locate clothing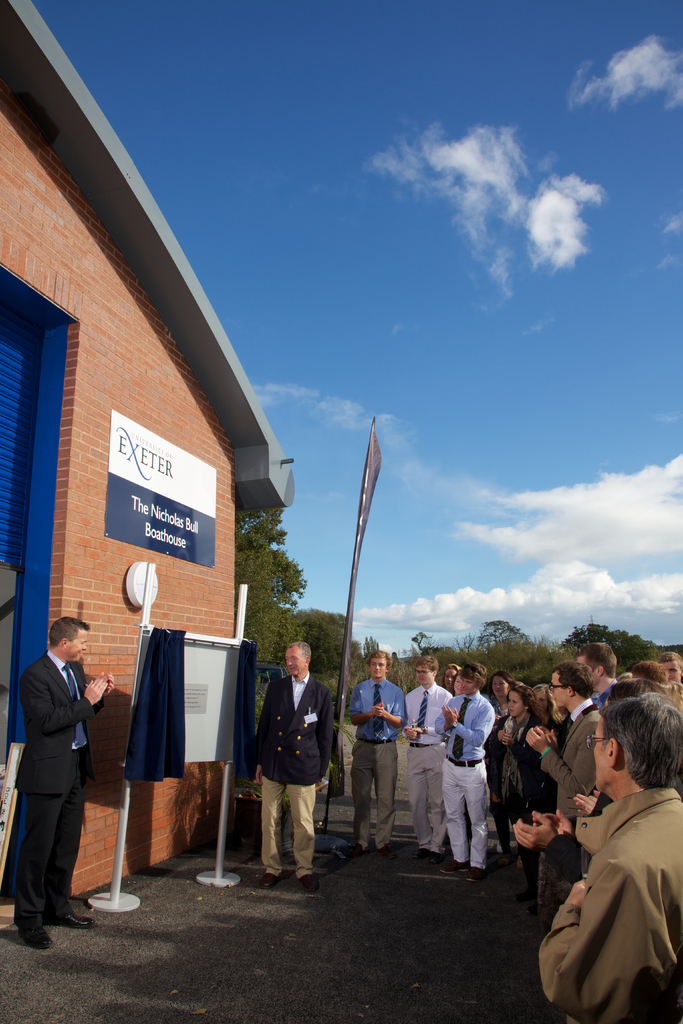
pyautogui.locateOnScreen(400, 673, 443, 739)
